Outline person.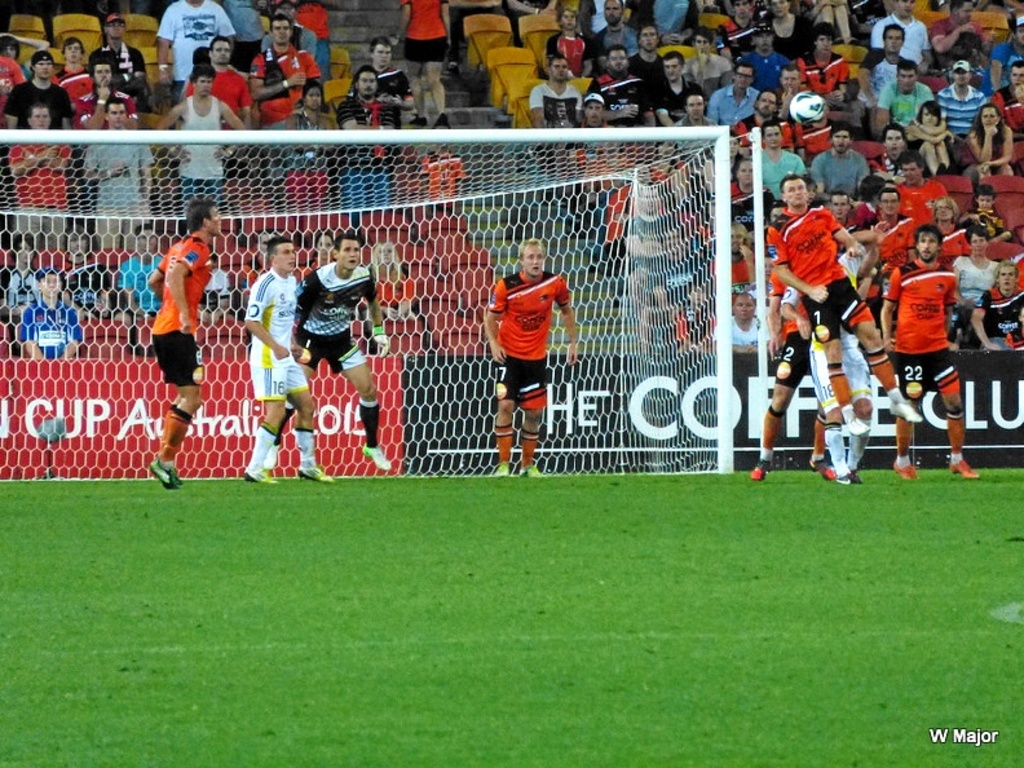
Outline: x1=769, y1=175, x2=924, y2=433.
